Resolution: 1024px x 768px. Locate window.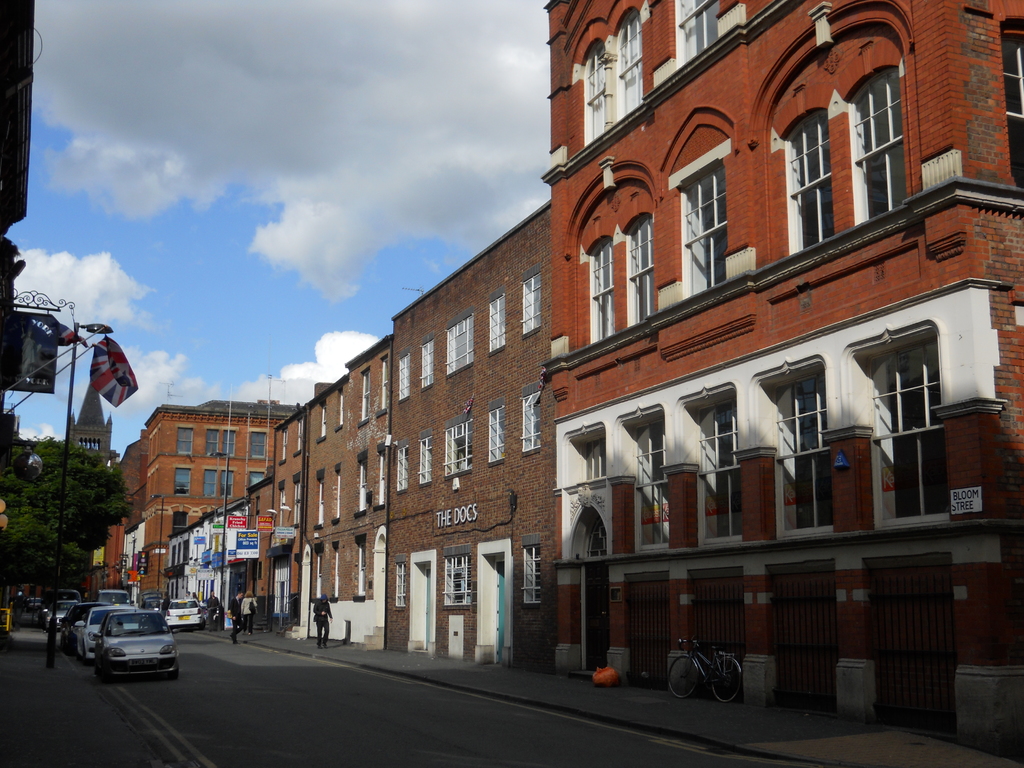
pyautogui.locateOnScreen(394, 554, 406, 609).
